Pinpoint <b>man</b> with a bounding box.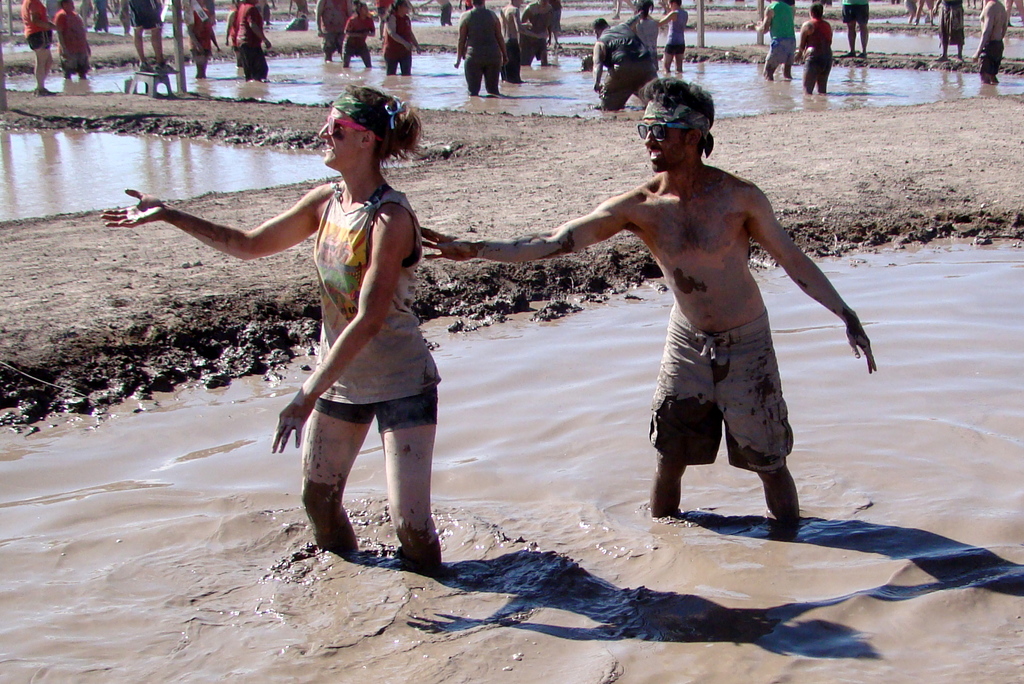
left=116, top=0, right=170, bottom=74.
